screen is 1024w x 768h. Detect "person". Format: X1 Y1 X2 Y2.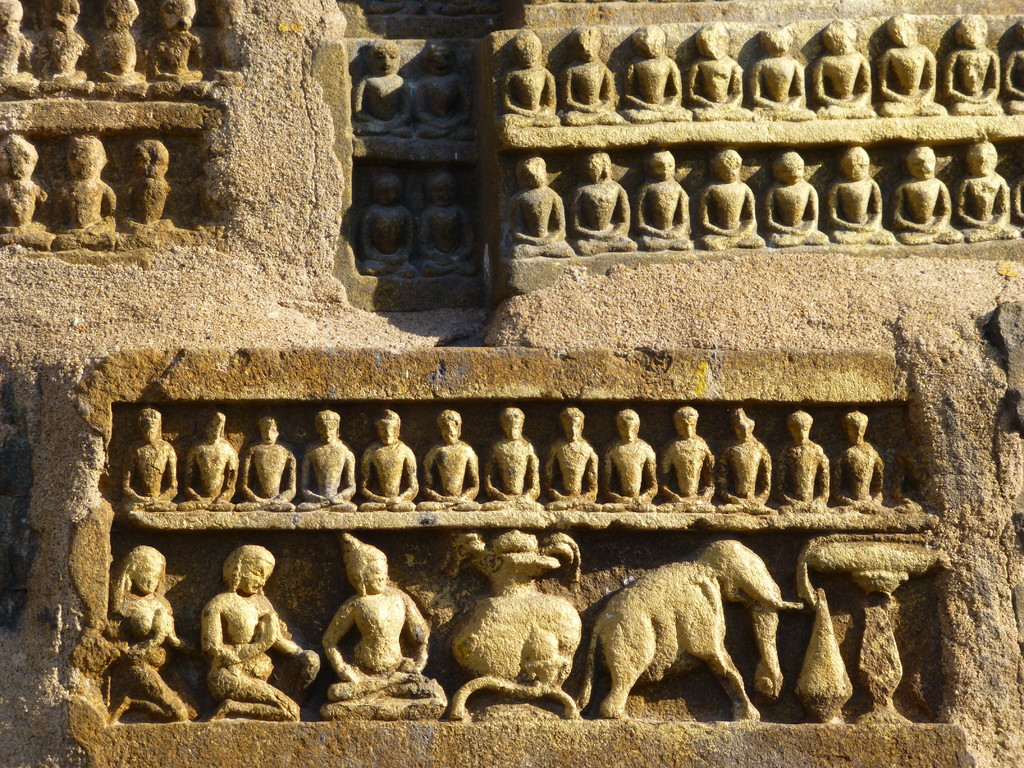
95 0 152 104.
